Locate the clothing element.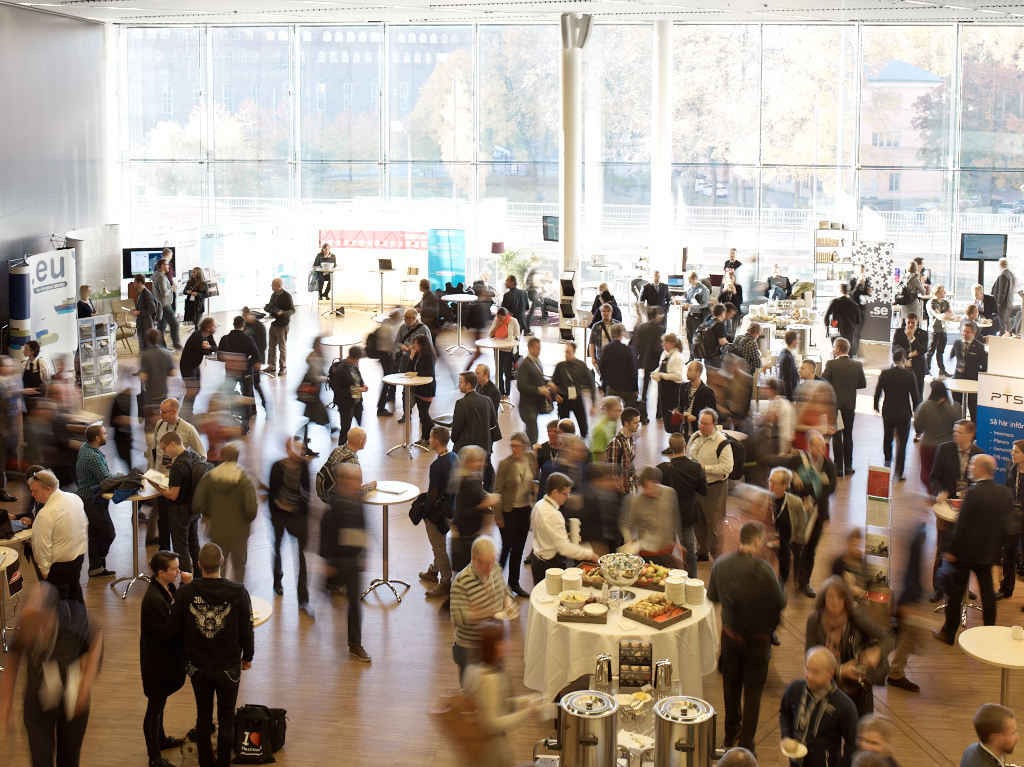
Element bbox: (left=184, top=568, right=248, bottom=747).
